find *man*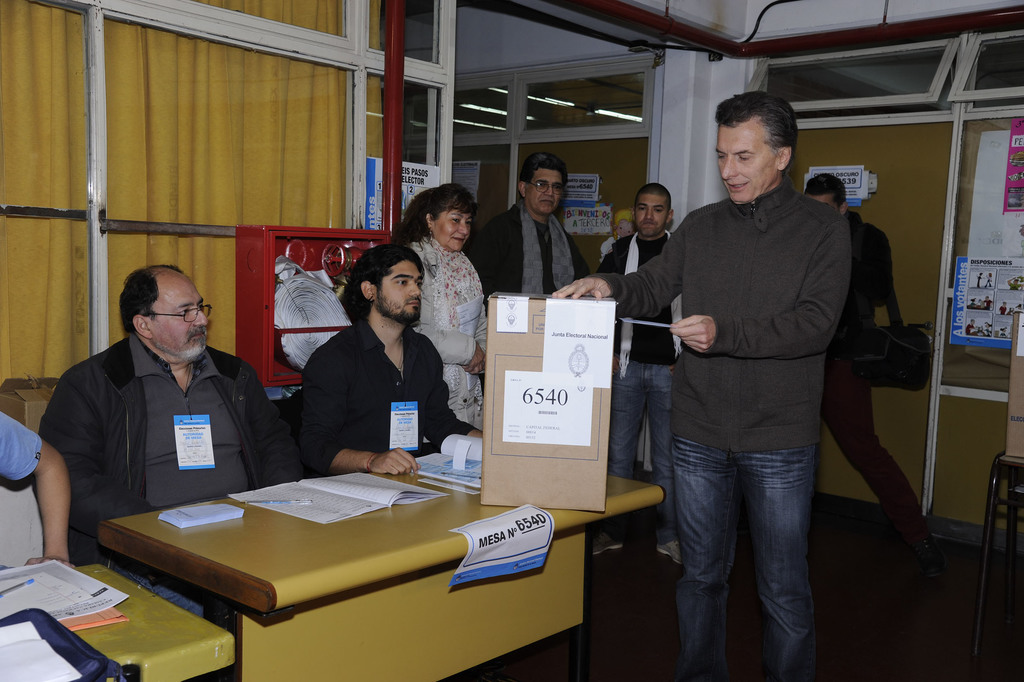
806, 170, 922, 560
